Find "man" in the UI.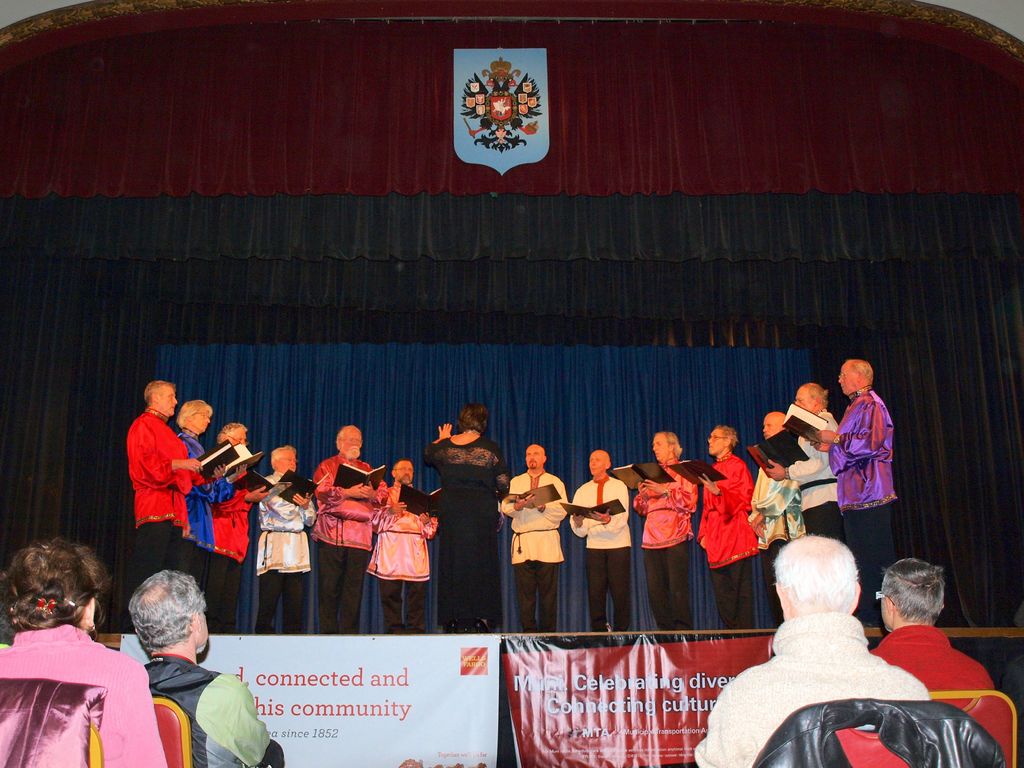
UI element at (x1=692, y1=535, x2=924, y2=767).
